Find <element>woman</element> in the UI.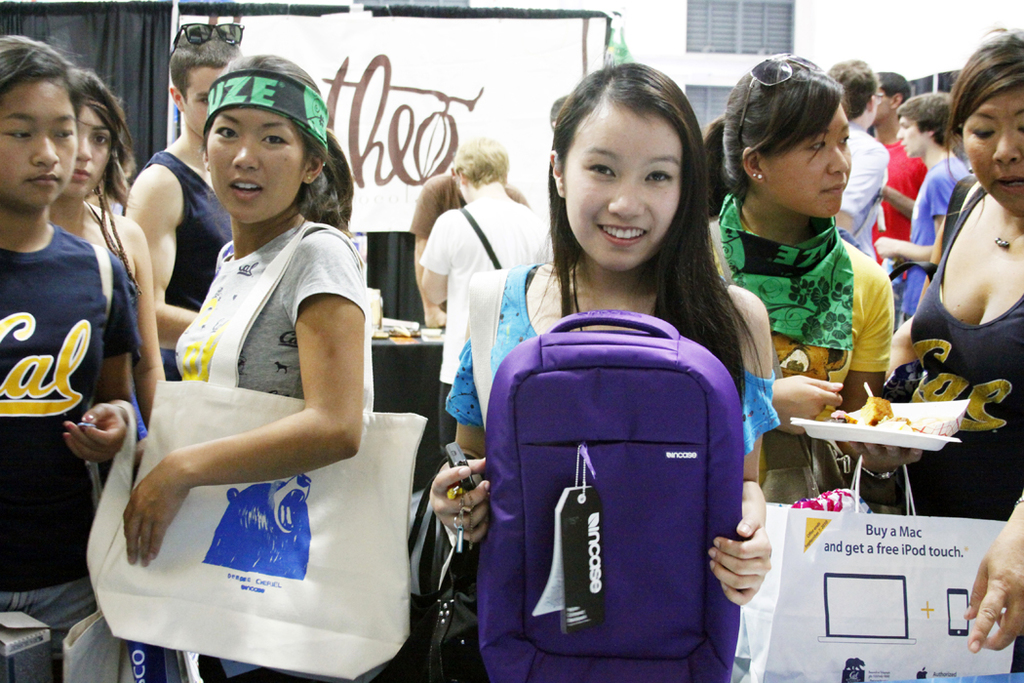
UI element at 698 53 887 514.
